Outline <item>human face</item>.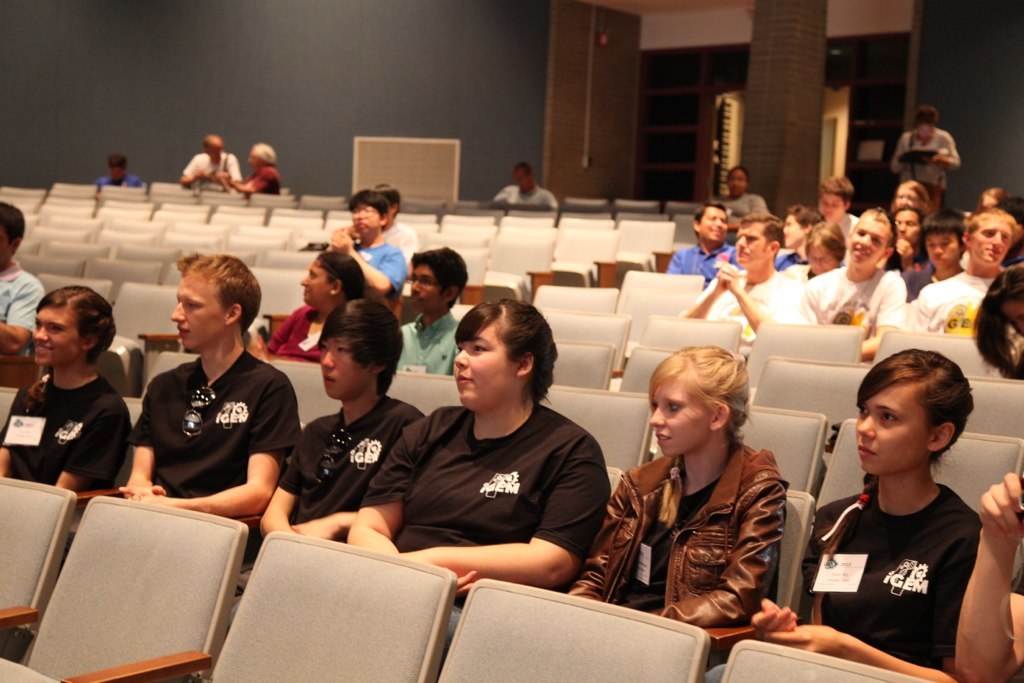
Outline: pyautogui.locateOnScreen(810, 236, 837, 276).
